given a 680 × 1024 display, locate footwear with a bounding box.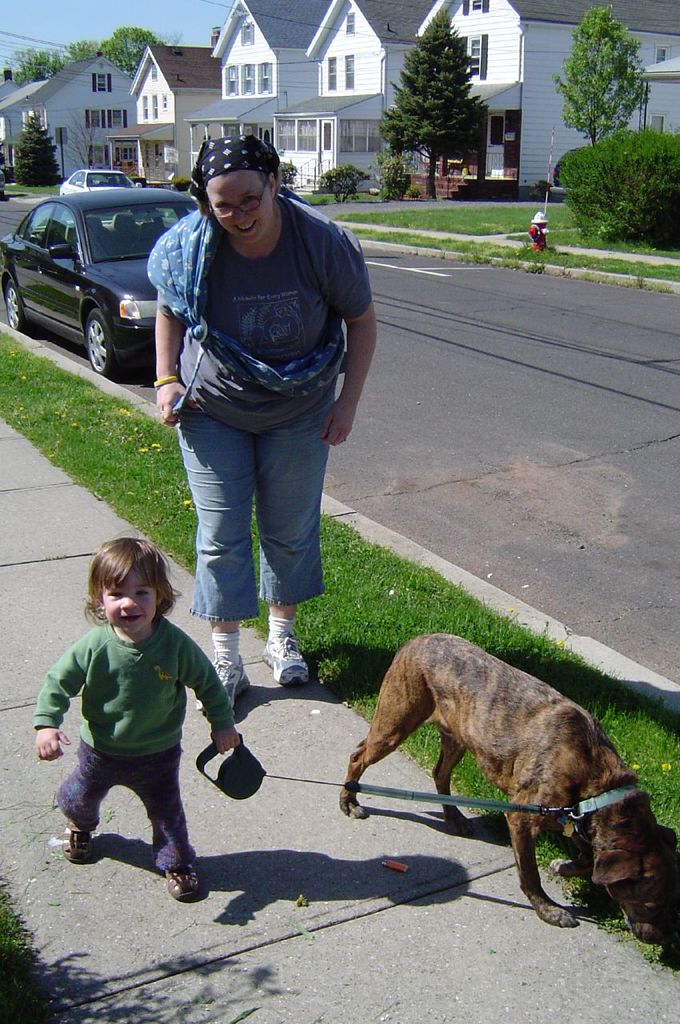
Located: (left=258, top=638, right=306, bottom=687).
